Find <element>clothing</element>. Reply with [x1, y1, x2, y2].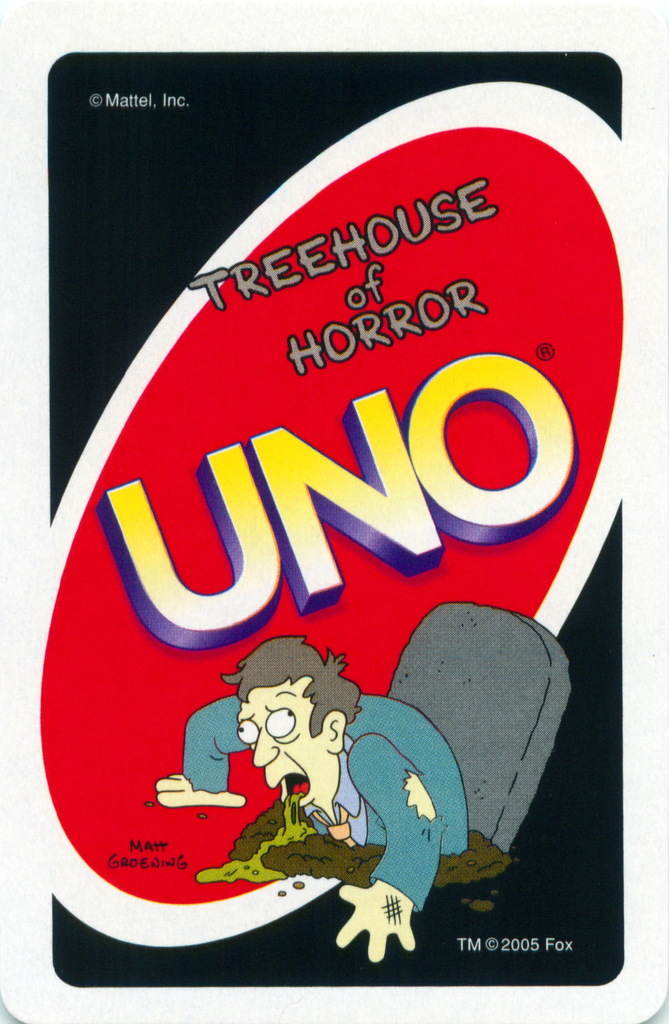
[169, 641, 483, 957].
